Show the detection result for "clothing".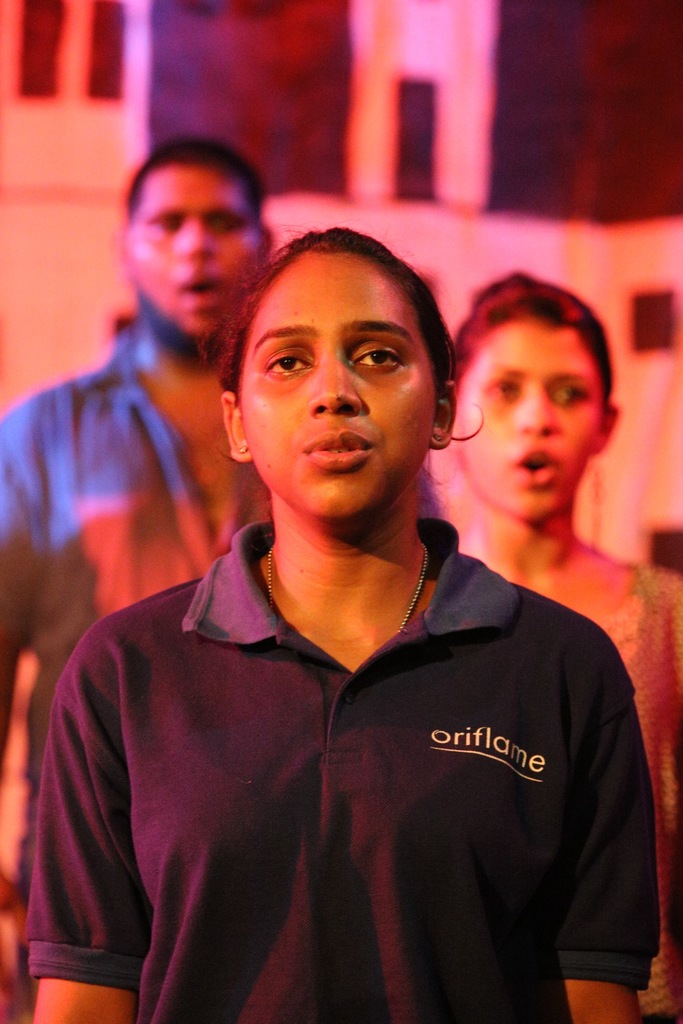
pyautogui.locateOnScreen(95, 509, 651, 991).
